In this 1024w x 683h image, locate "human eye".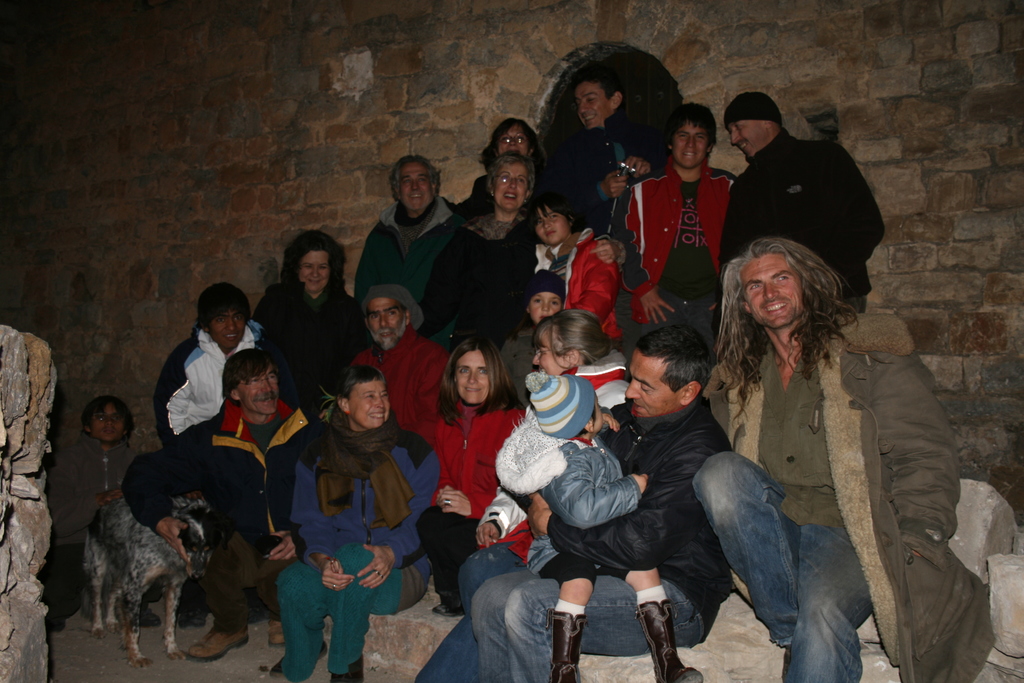
Bounding box: x1=535, y1=218, x2=544, y2=227.
